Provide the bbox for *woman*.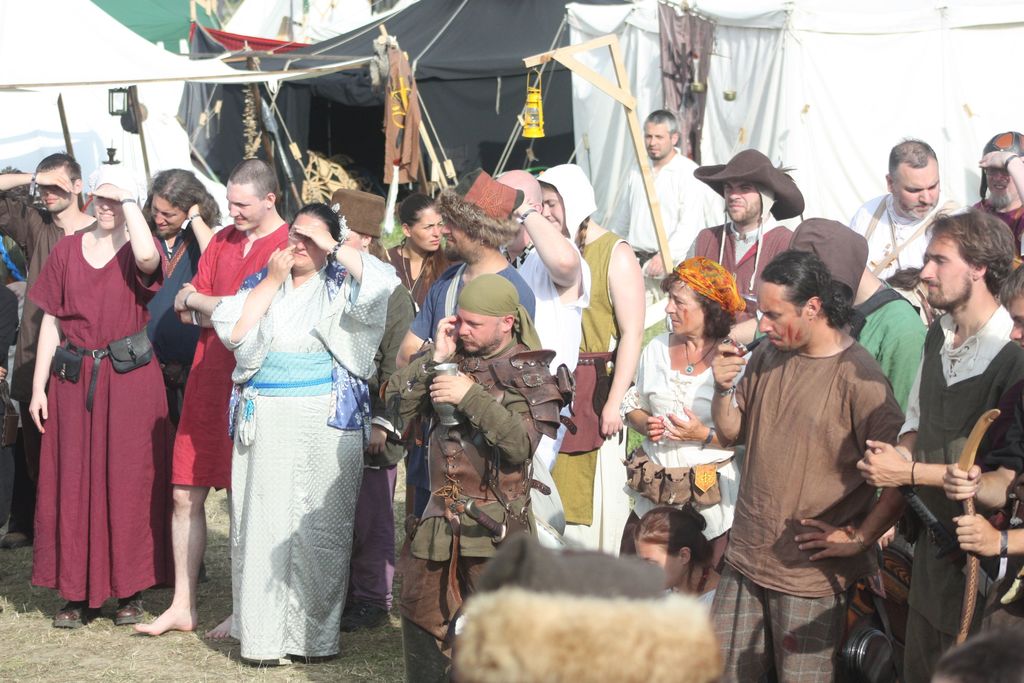
BBox(24, 167, 175, 630).
